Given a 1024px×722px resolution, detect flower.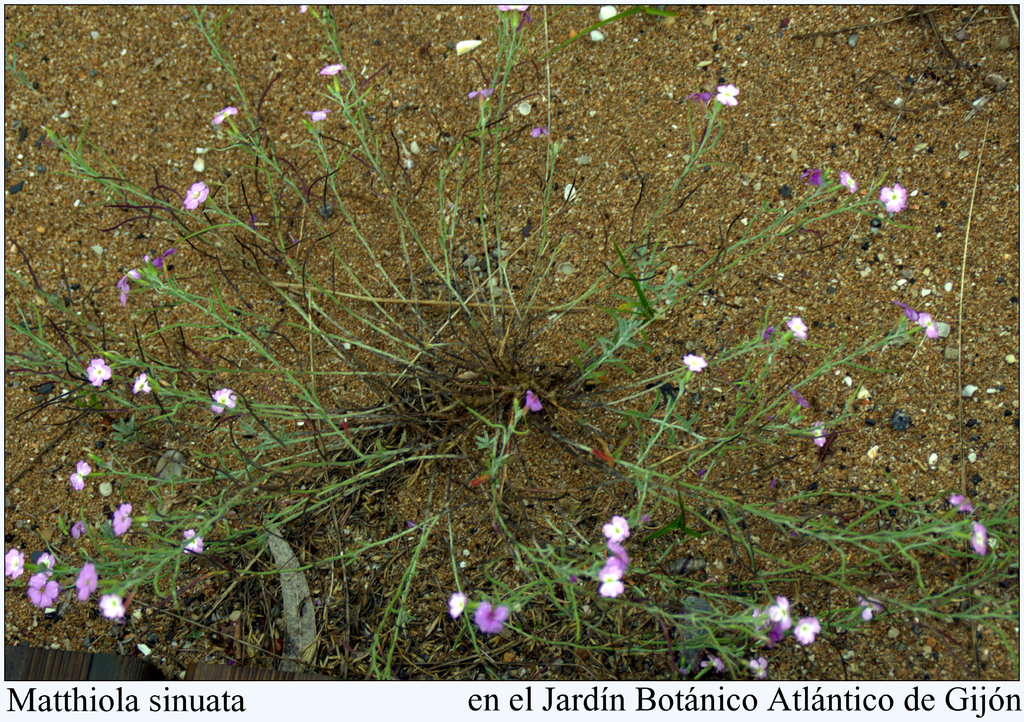
133, 373, 150, 395.
